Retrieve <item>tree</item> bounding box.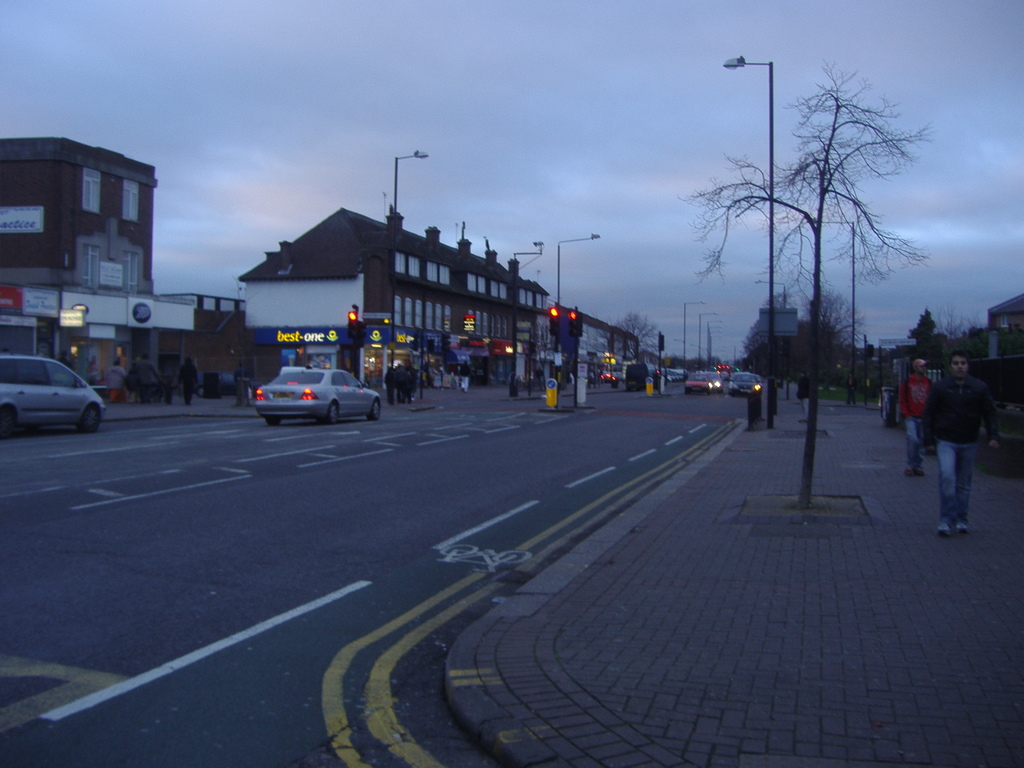
Bounding box: locate(906, 310, 945, 362).
